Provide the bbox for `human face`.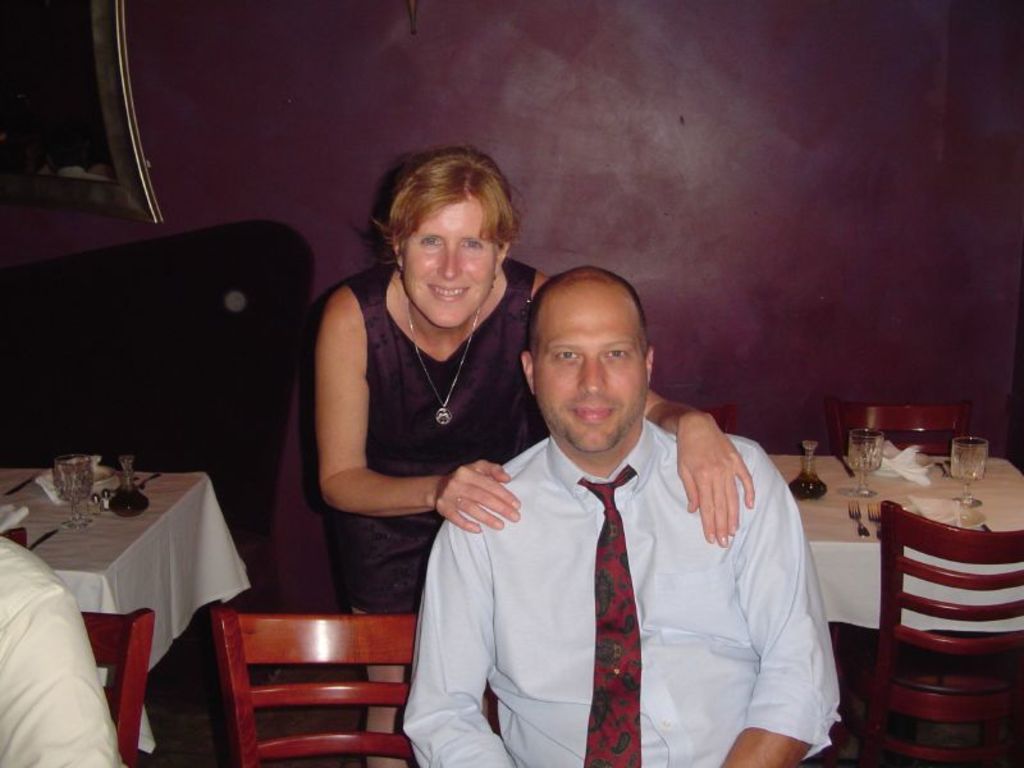
[402, 195, 498, 329].
